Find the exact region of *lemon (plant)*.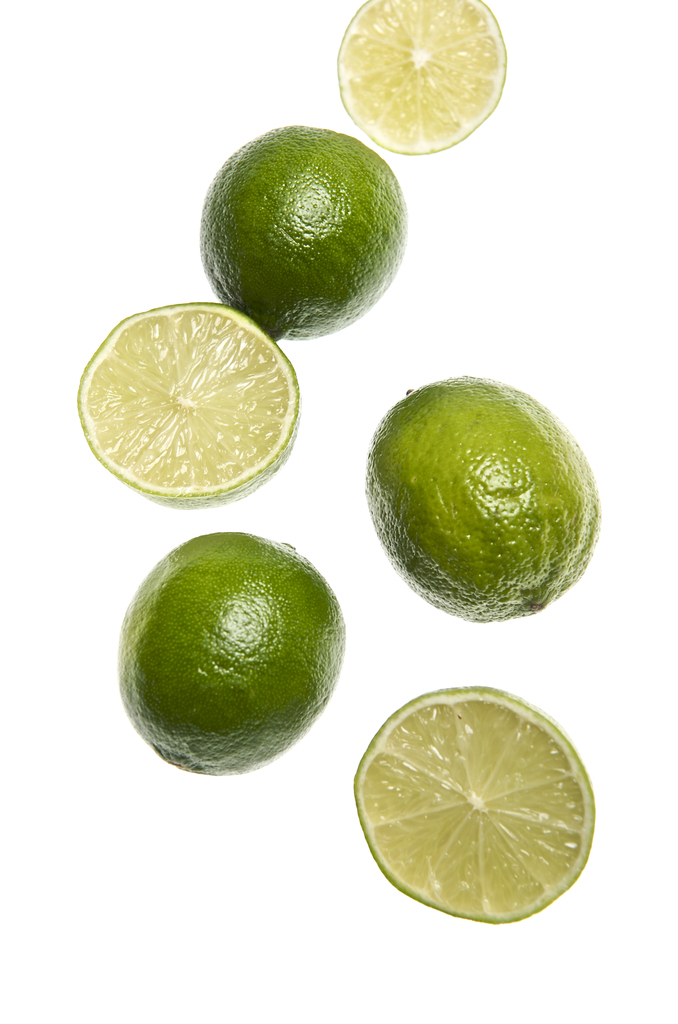
Exact region: Rect(368, 374, 599, 621).
